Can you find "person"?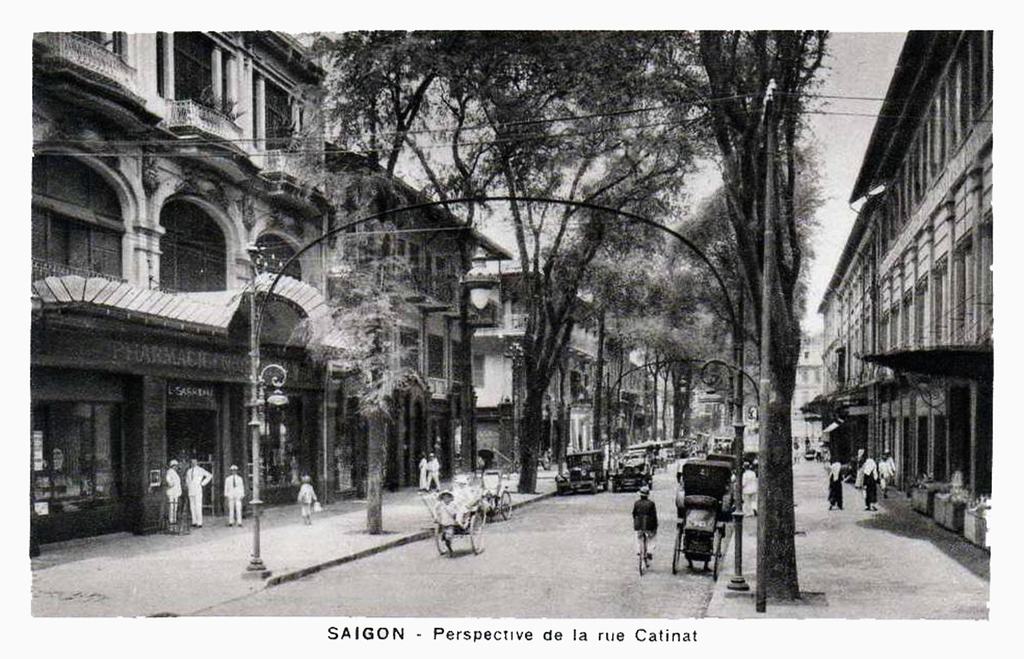
Yes, bounding box: bbox=(225, 464, 245, 527).
